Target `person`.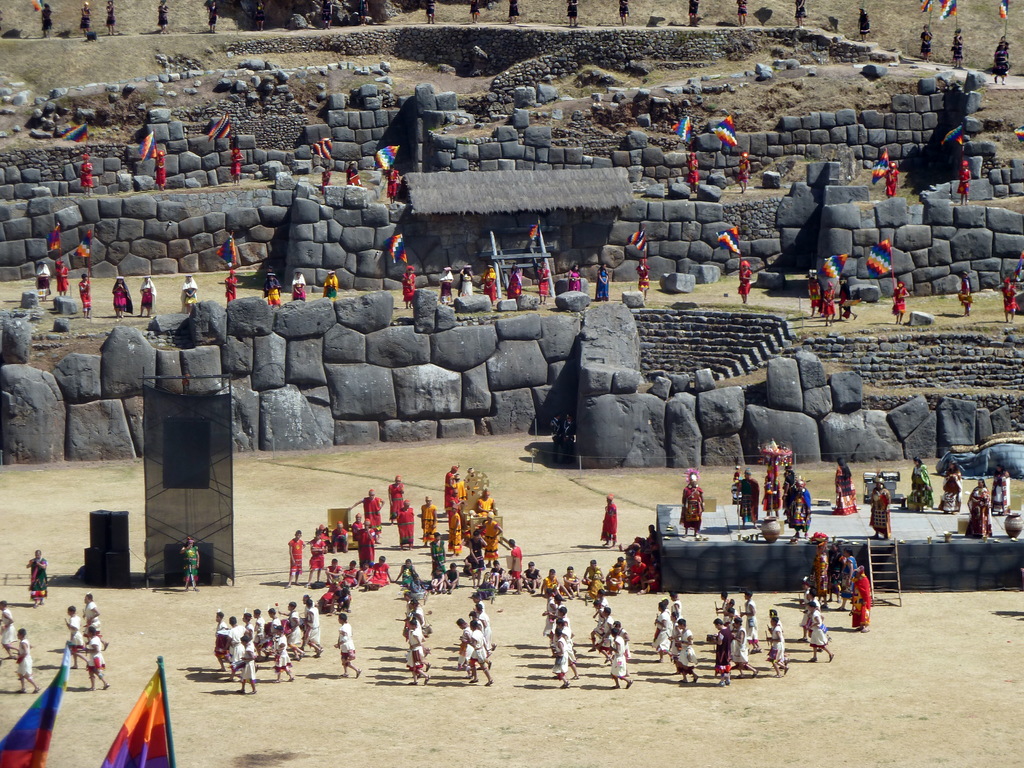
Target region: (x1=112, y1=276, x2=132, y2=317).
